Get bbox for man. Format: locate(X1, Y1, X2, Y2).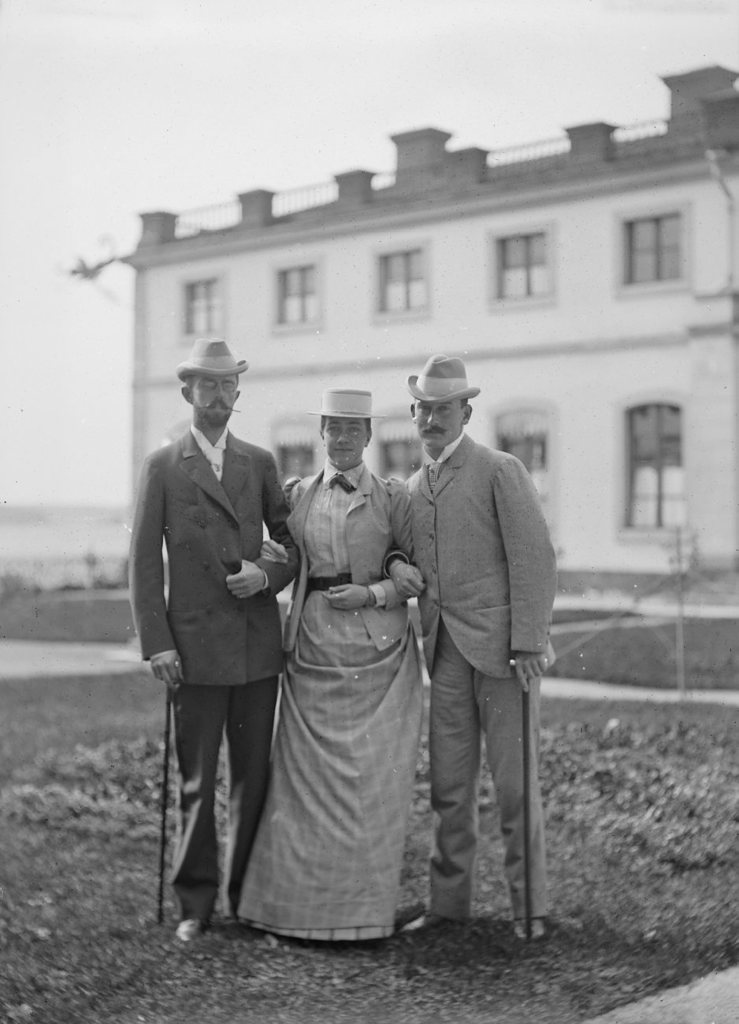
locate(123, 339, 304, 944).
